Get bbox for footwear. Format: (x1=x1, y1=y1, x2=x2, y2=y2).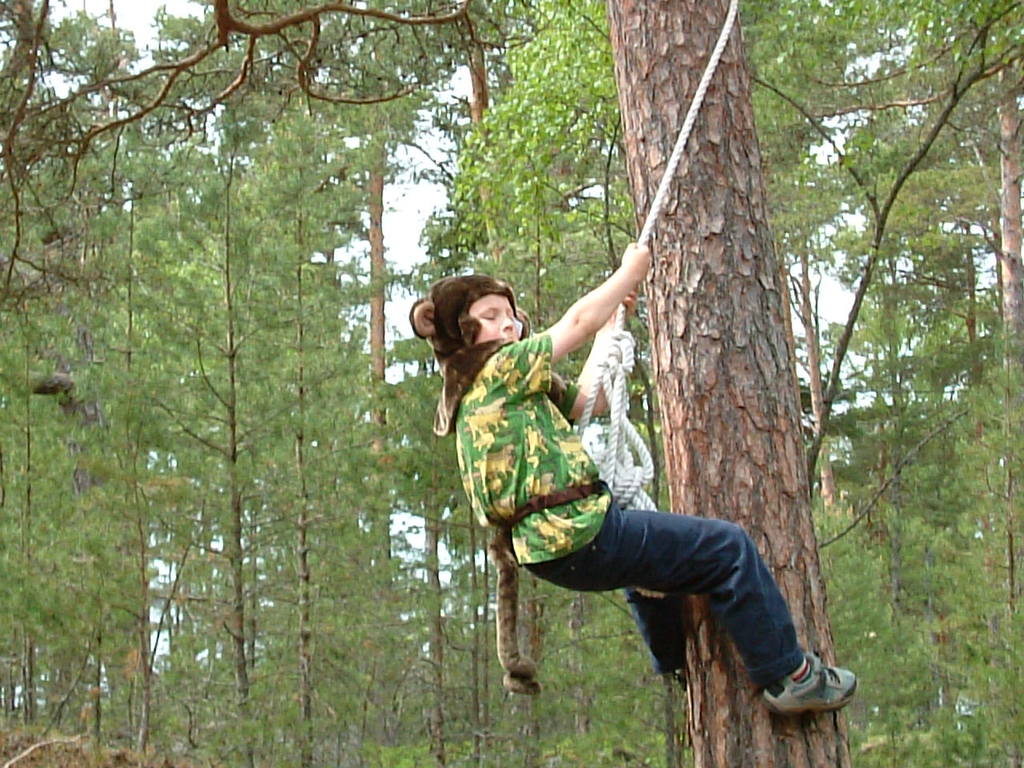
(x1=762, y1=650, x2=859, y2=712).
